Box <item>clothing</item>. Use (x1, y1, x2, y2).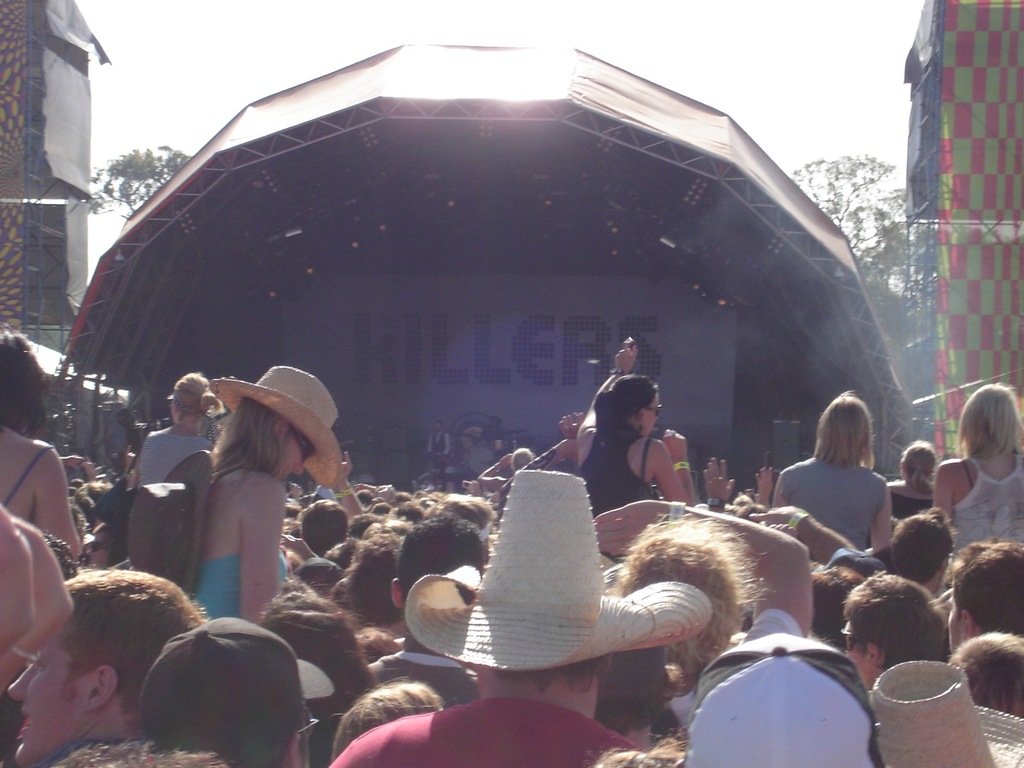
(573, 419, 657, 514).
